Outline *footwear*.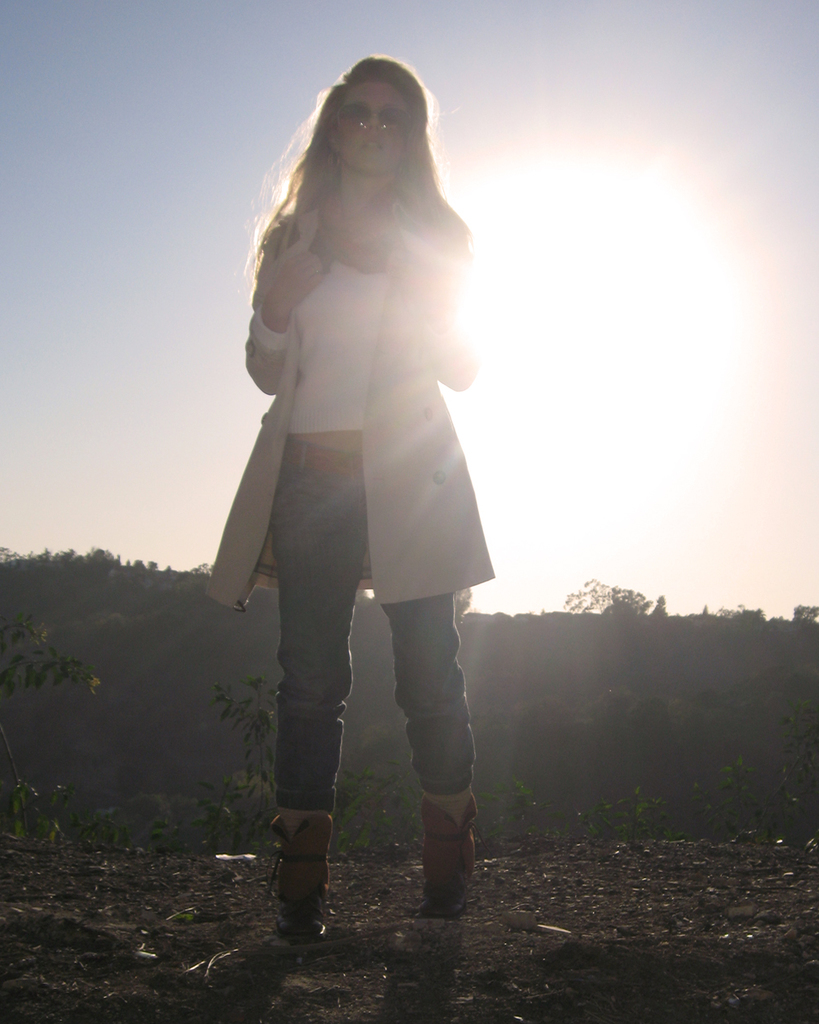
Outline: bbox=[266, 819, 332, 949].
